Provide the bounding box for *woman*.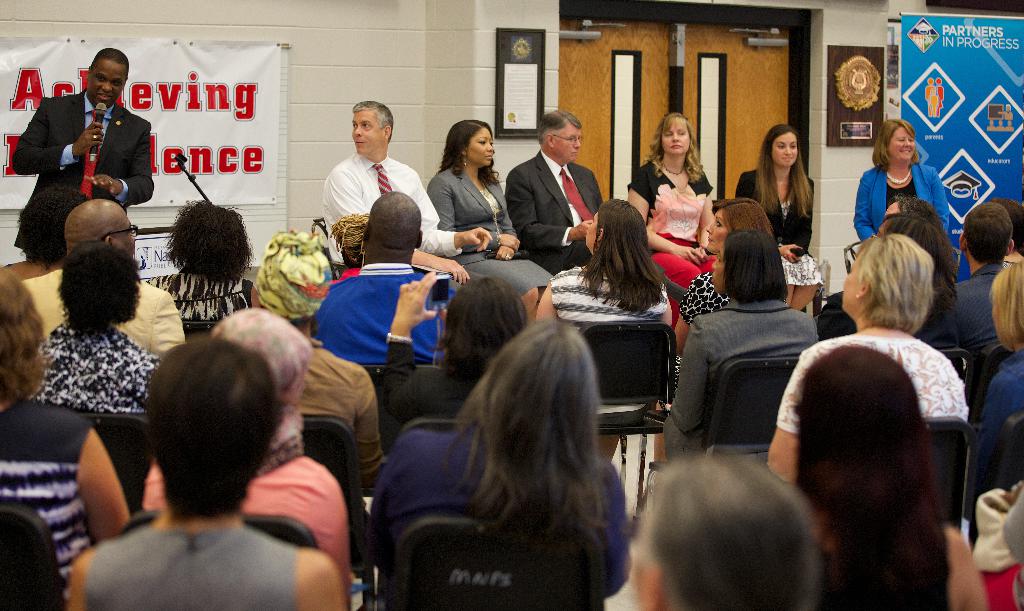
locate(13, 245, 161, 412).
